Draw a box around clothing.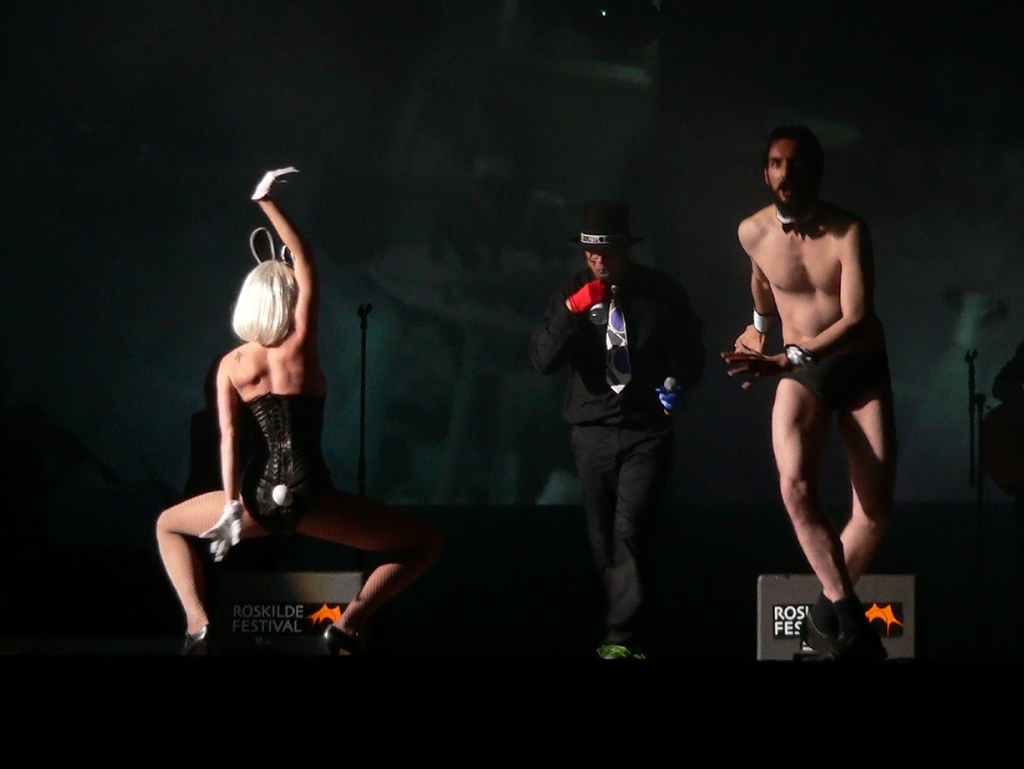
bbox=[237, 397, 330, 545].
